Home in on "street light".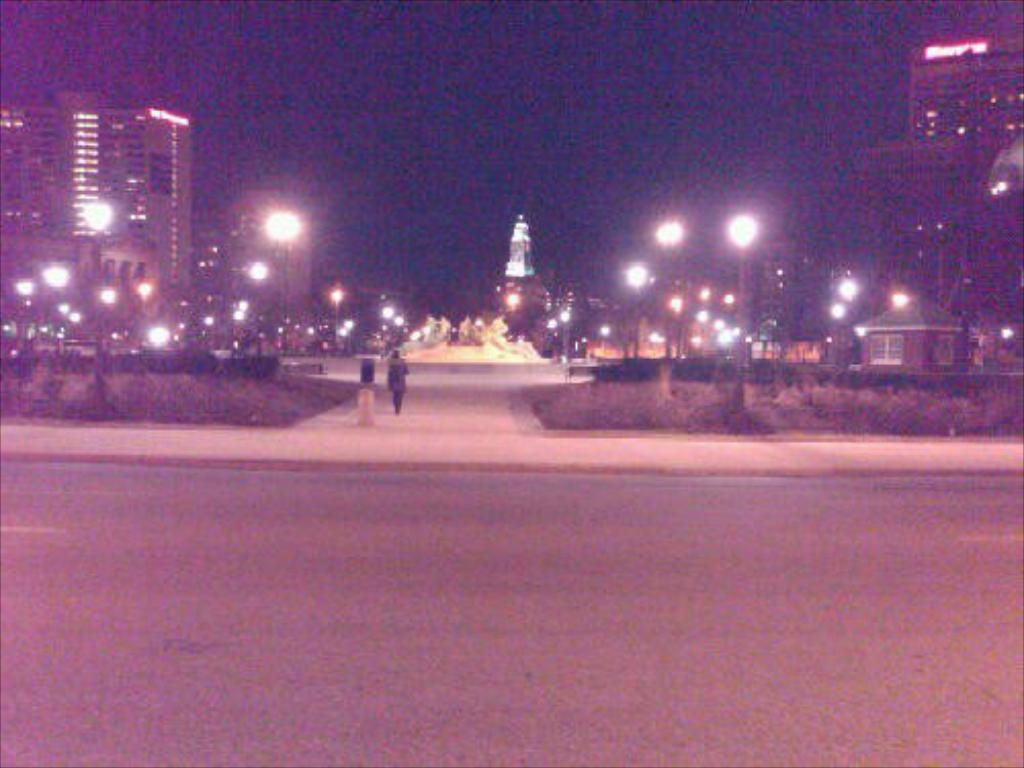
Homed in at box(86, 197, 113, 356).
